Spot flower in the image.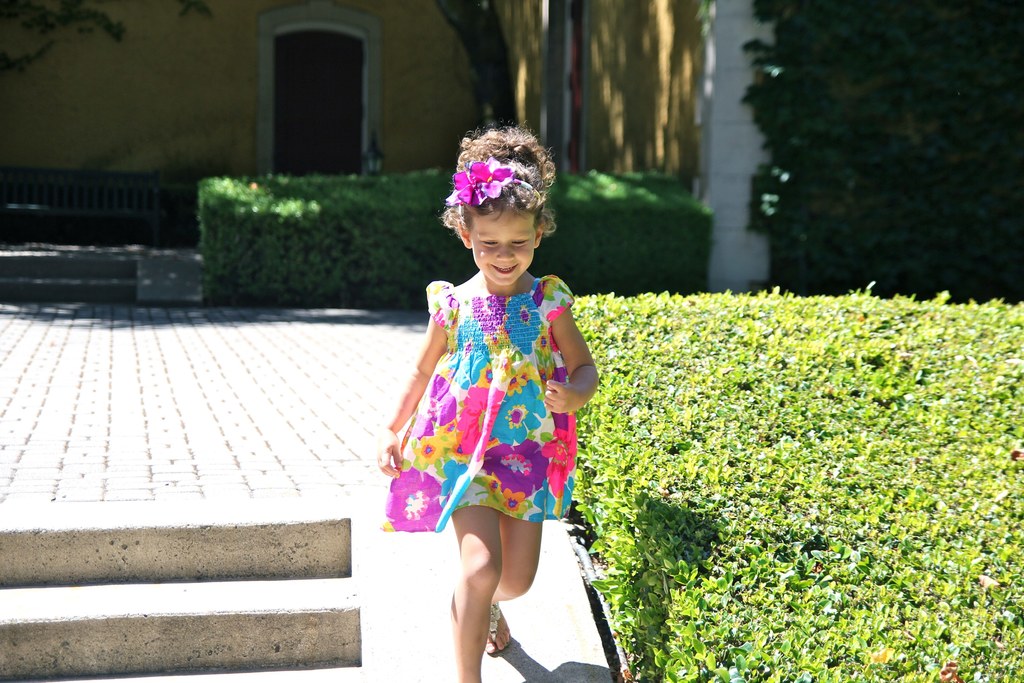
flower found at bbox=[448, 154, 515, 206].
